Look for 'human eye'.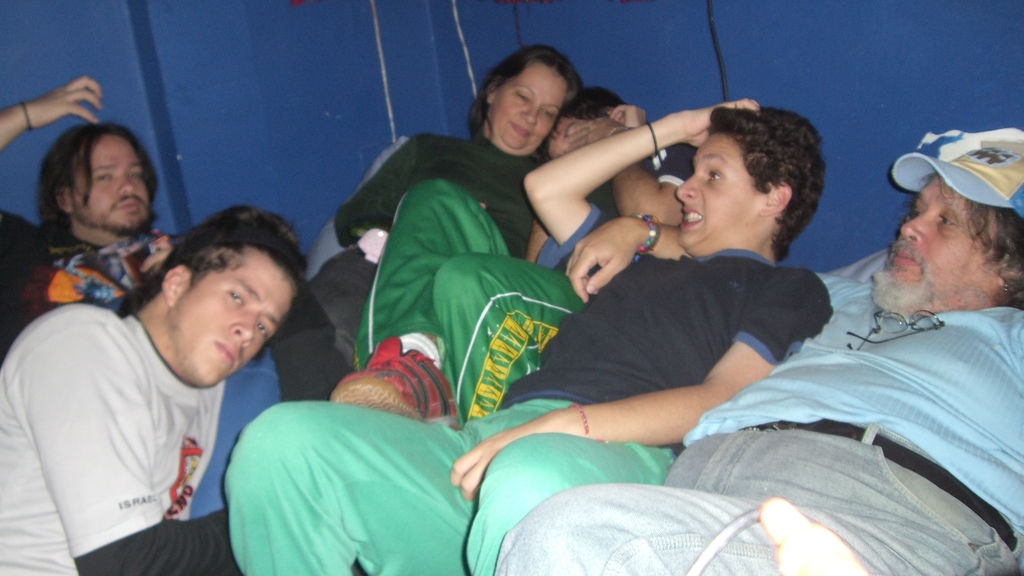
Found: 257, 319, 267, 339.
